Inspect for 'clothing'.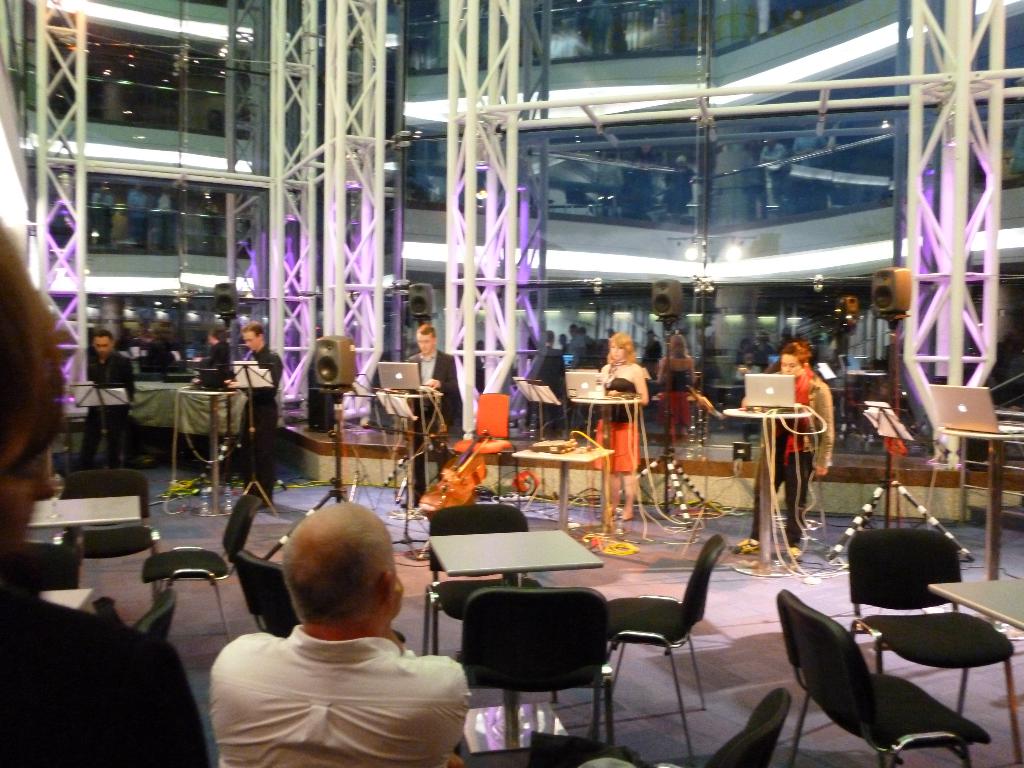
Inspection: box=[235, 348, 284, 479].
